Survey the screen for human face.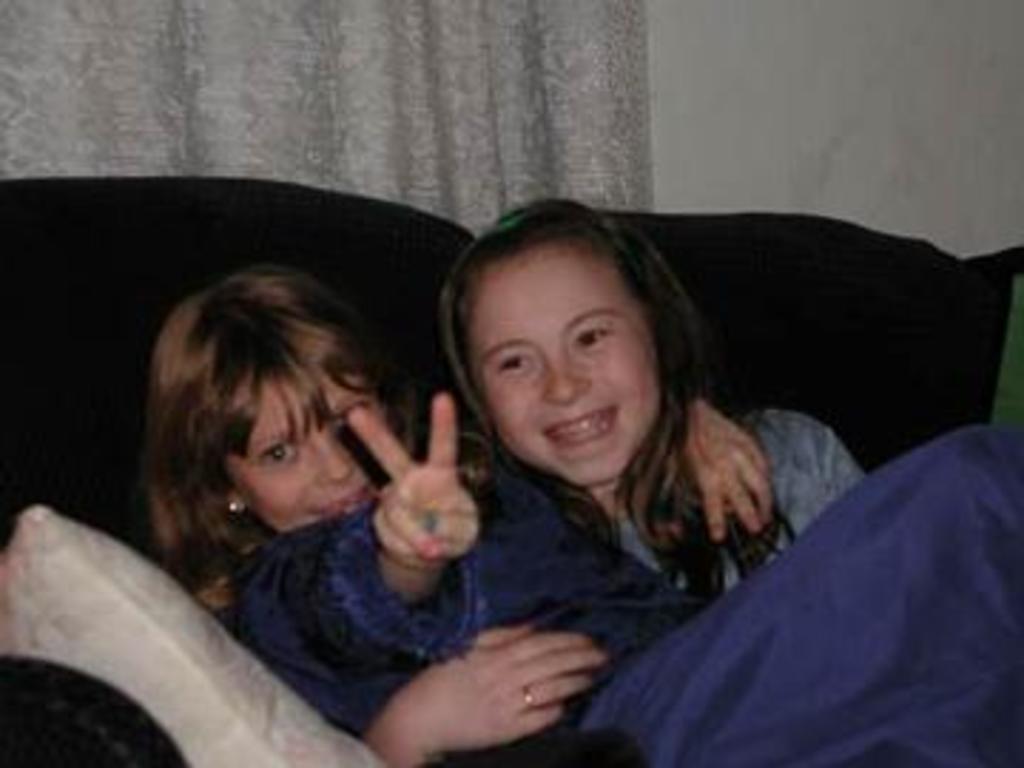
Survey found: (x1=472, y1=242, x2=666, y2=492).
